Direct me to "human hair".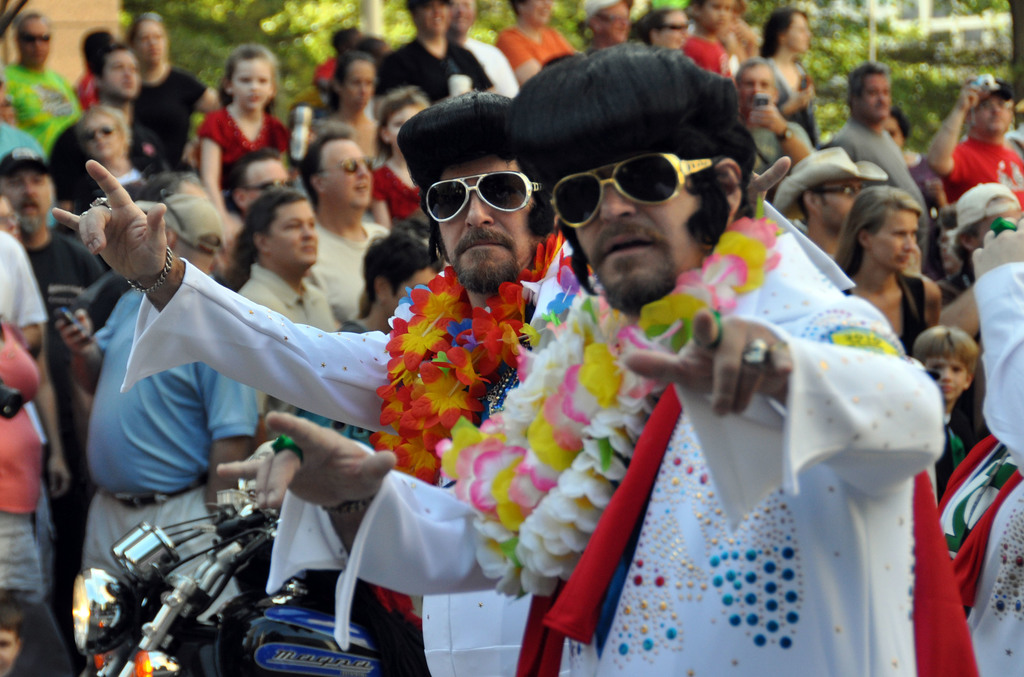
Direction: <bbox>891, 102, 911, 140</bbox>.
